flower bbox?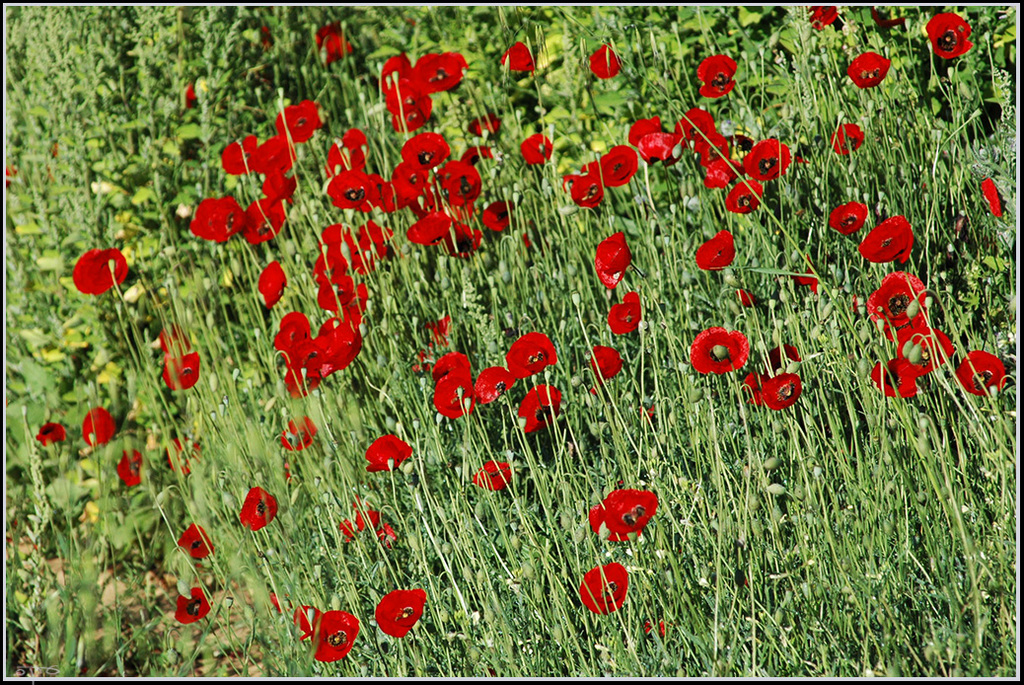
381 56 433 132
